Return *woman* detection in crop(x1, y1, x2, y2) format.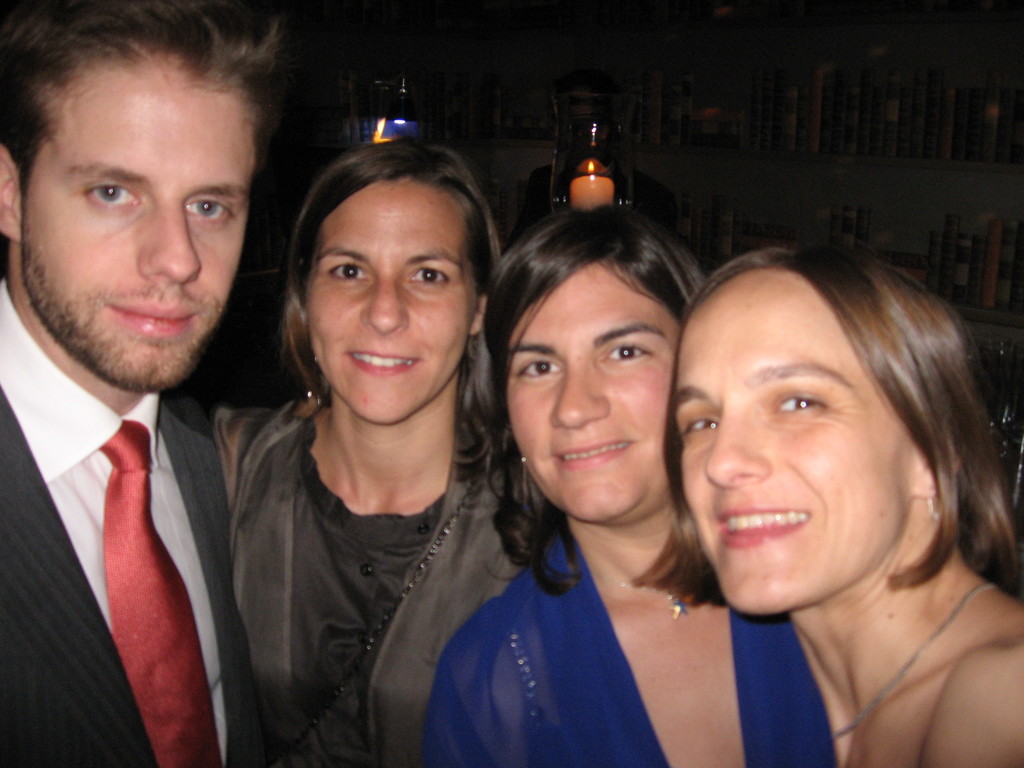
crop(190, 125, 536, 767).
